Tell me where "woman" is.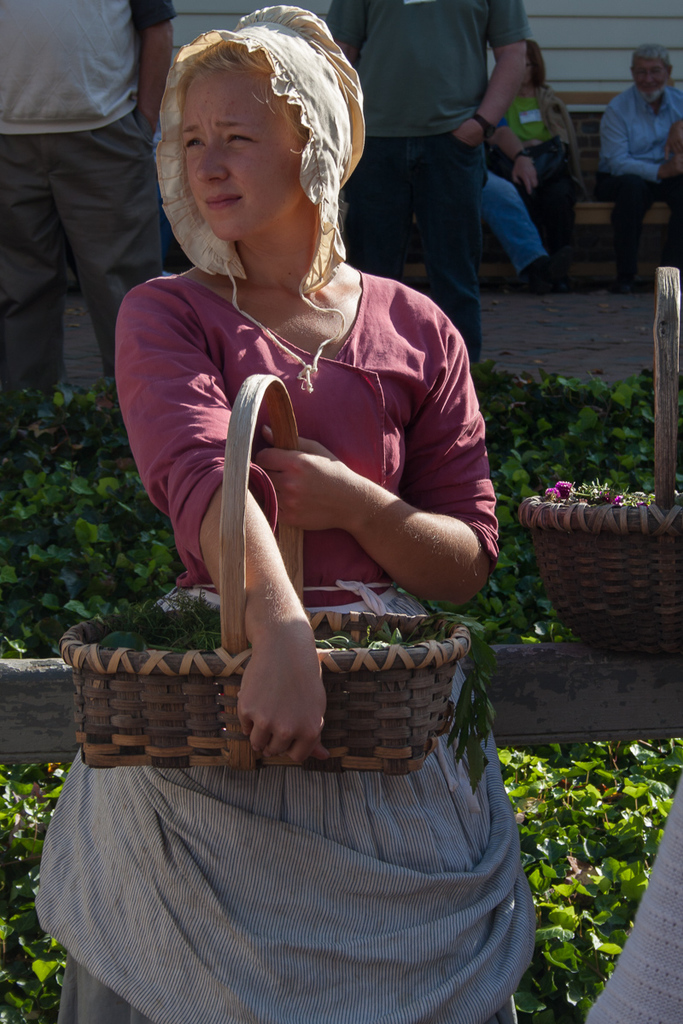
"woman" is at 90, 8, 516, 903.
